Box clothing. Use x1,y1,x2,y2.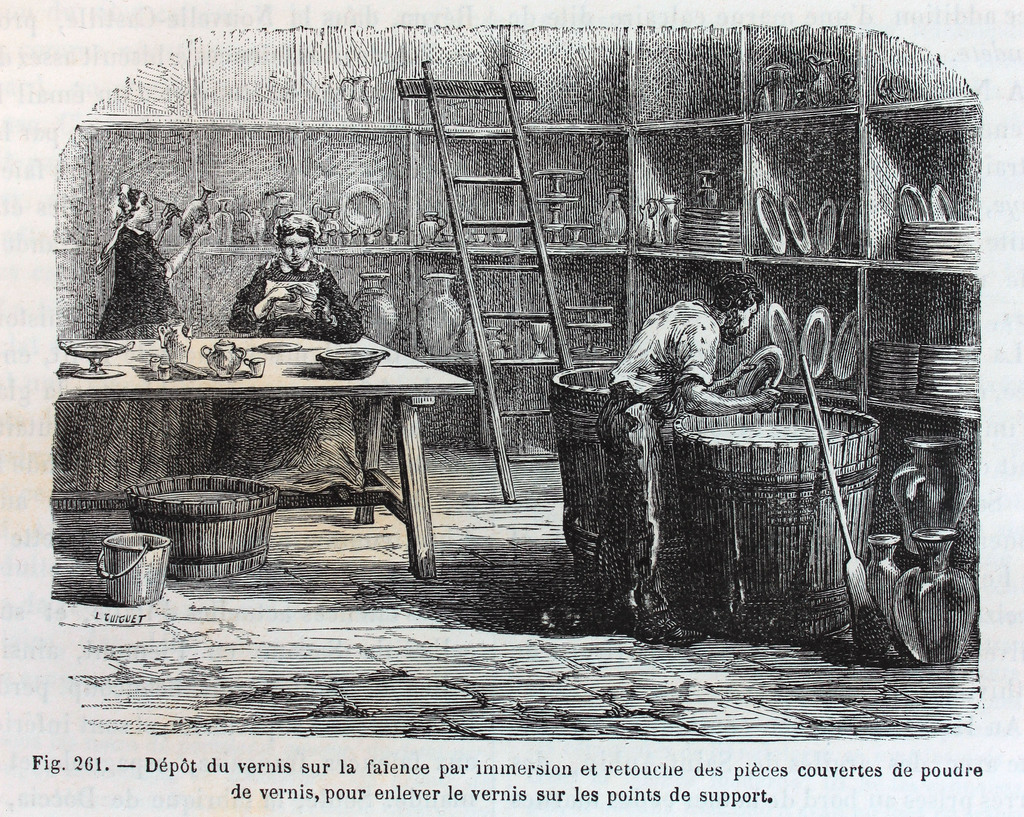
104,232,195,348.
